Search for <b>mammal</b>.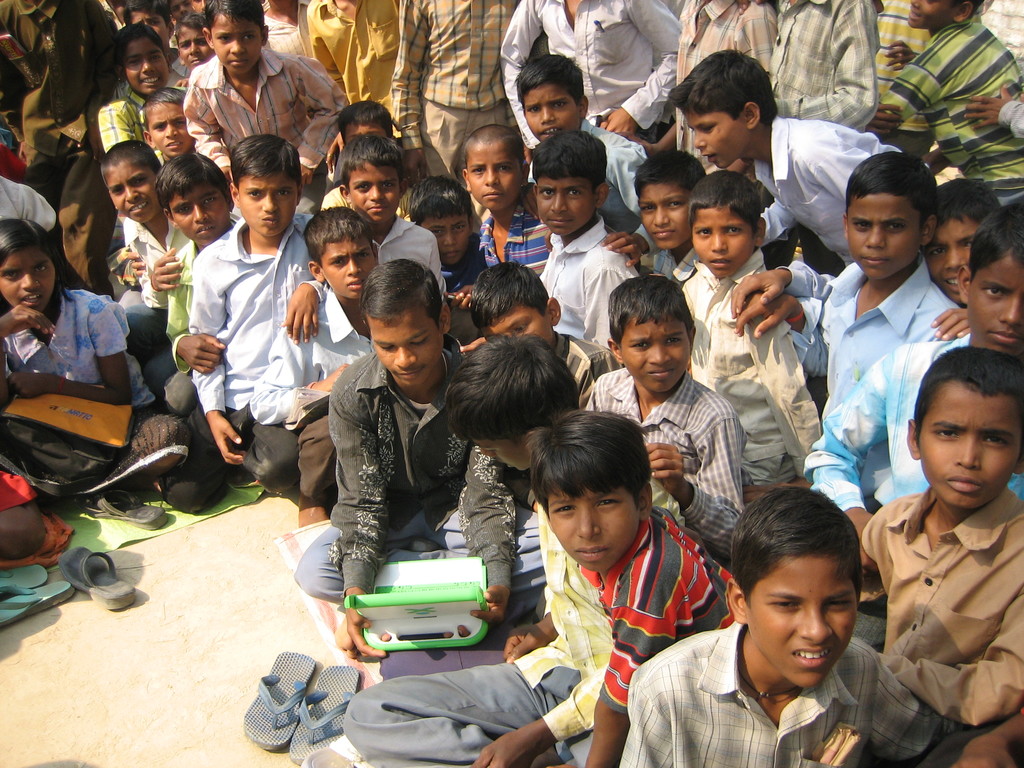
Found at 308,0,390,118.
